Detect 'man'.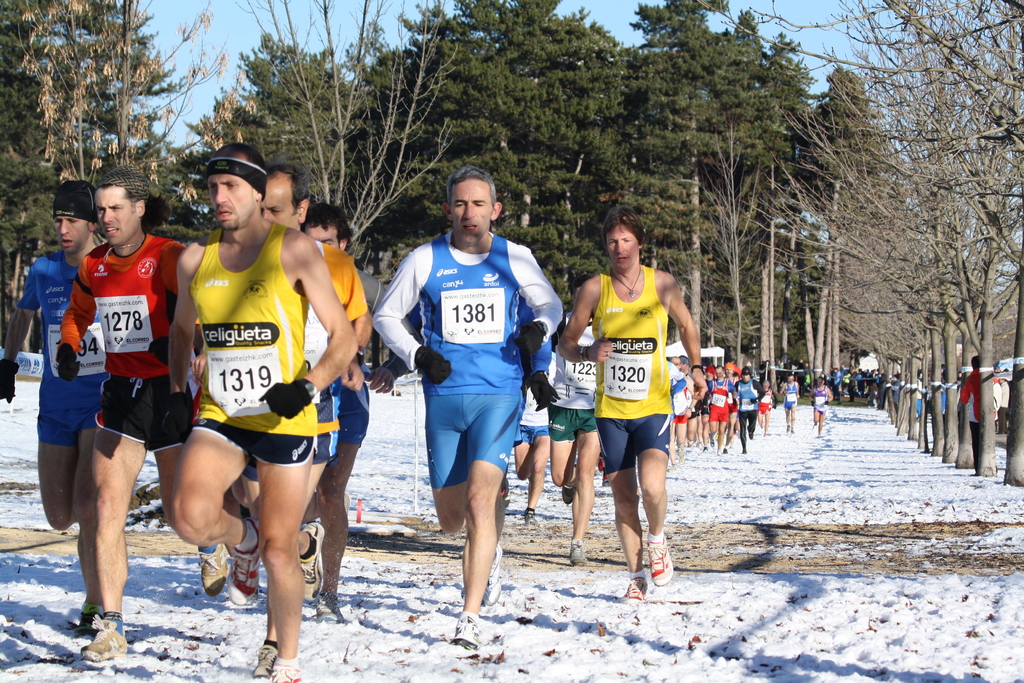
Detected at detection(806, 370, 831, 438).
